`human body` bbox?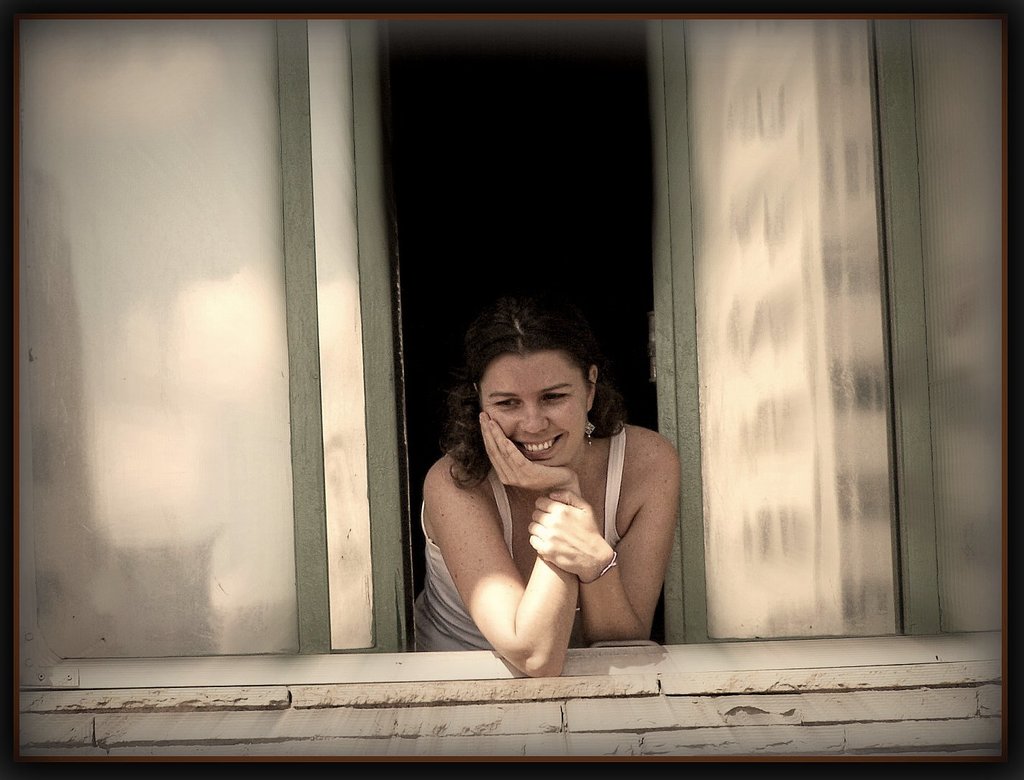
x1=408, y1=317, x2=680, y2=684
